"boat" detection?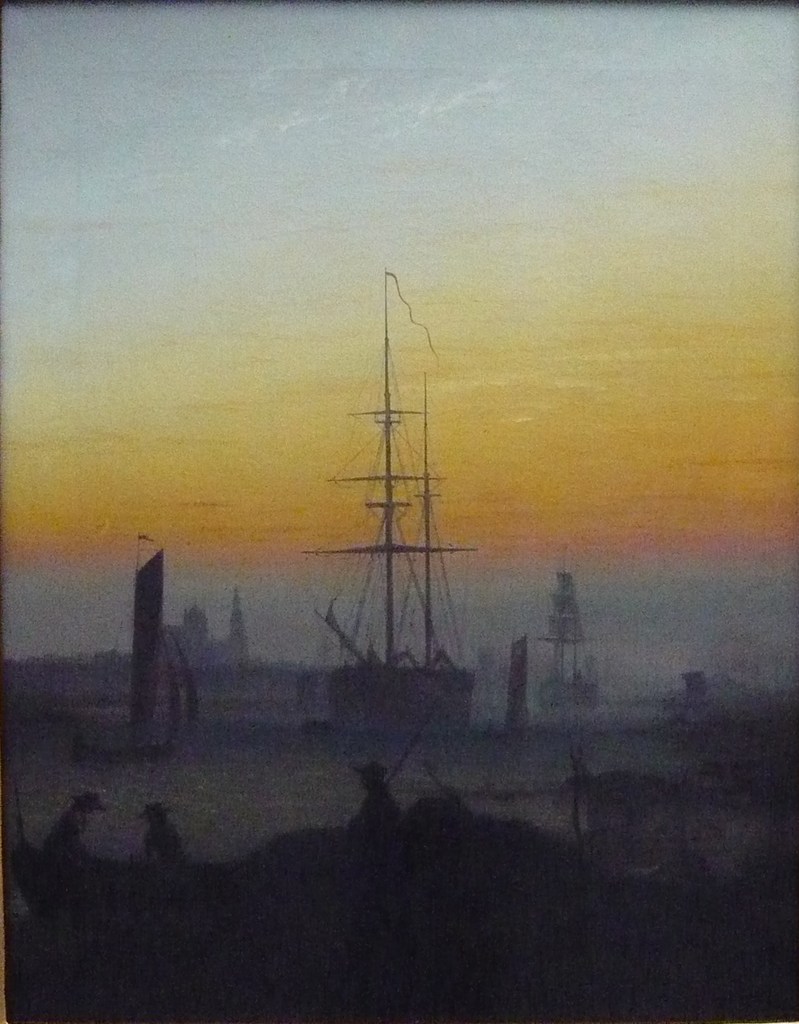
(536, 580, 599, 713)
